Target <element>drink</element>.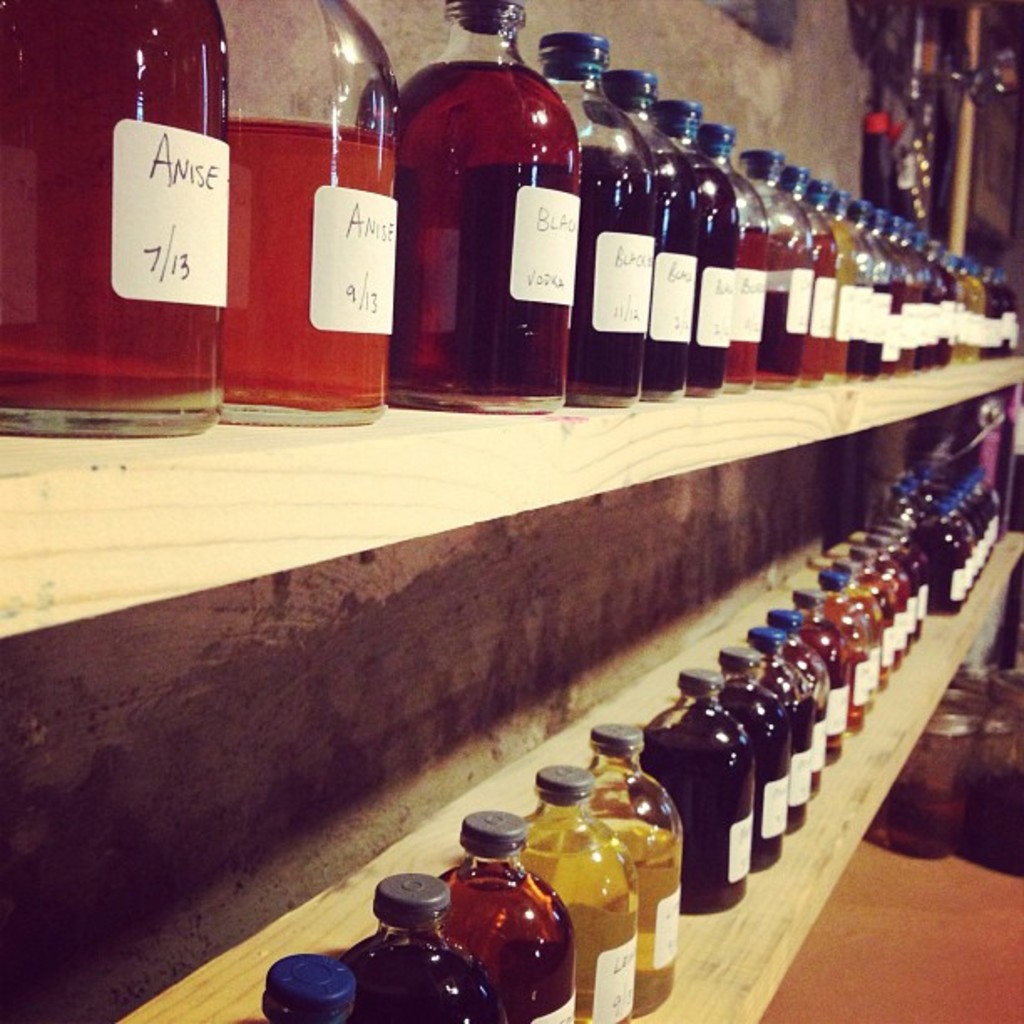
Target region: [left=340, top=935, right=510, bottom=1022].
